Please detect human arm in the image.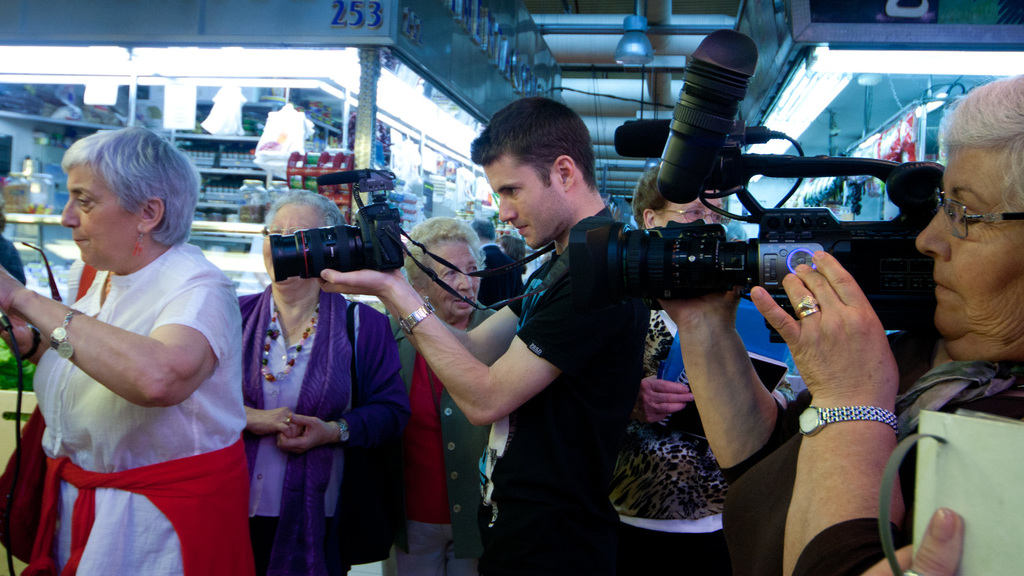
rect(274, 315, 424, 454).
